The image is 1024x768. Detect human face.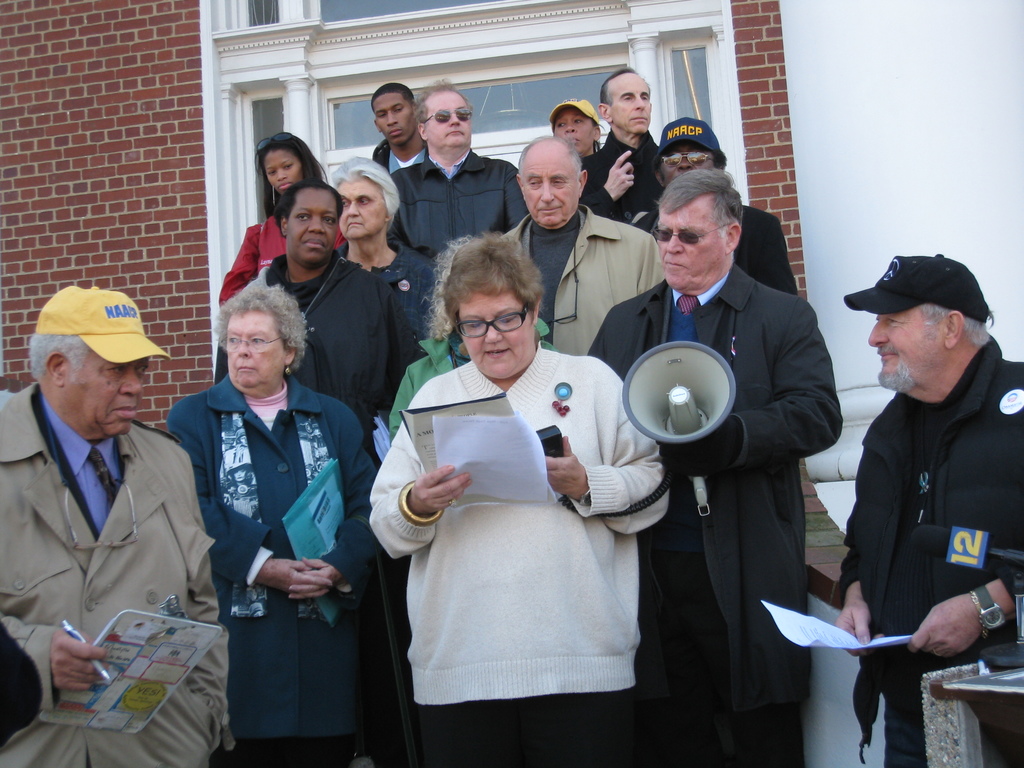
Detection: x1=525, y1=161, x2=577, y2=225.
